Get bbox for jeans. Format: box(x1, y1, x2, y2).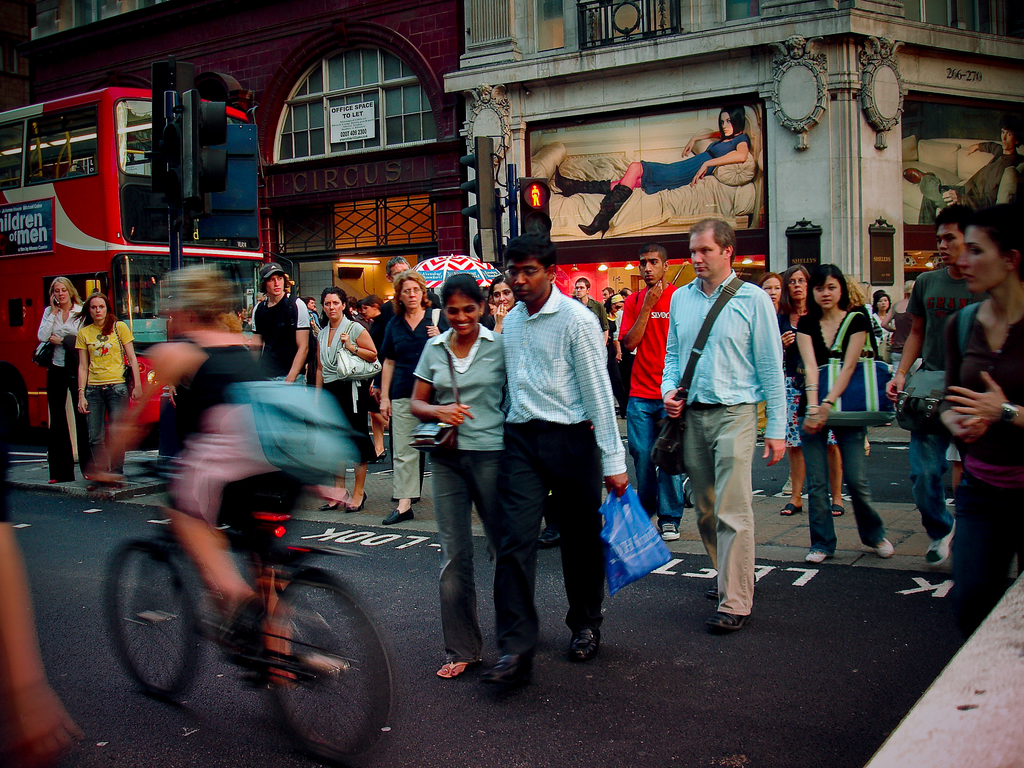
box(85, 380, 124, 470).
